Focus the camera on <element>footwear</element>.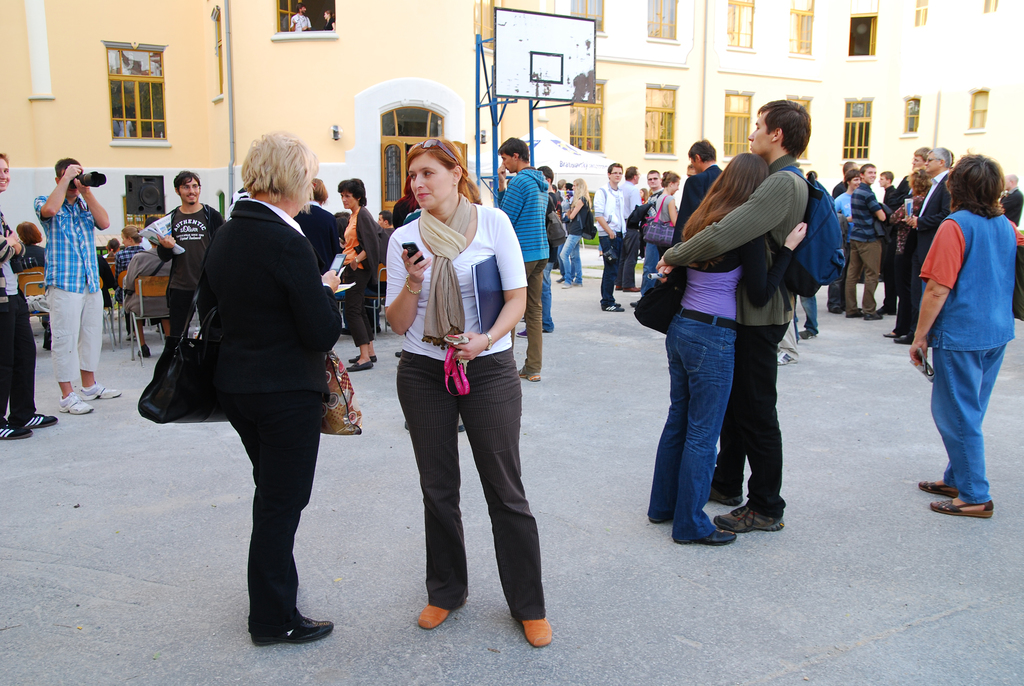
Focus region: region(716, 500, 791, 537).
